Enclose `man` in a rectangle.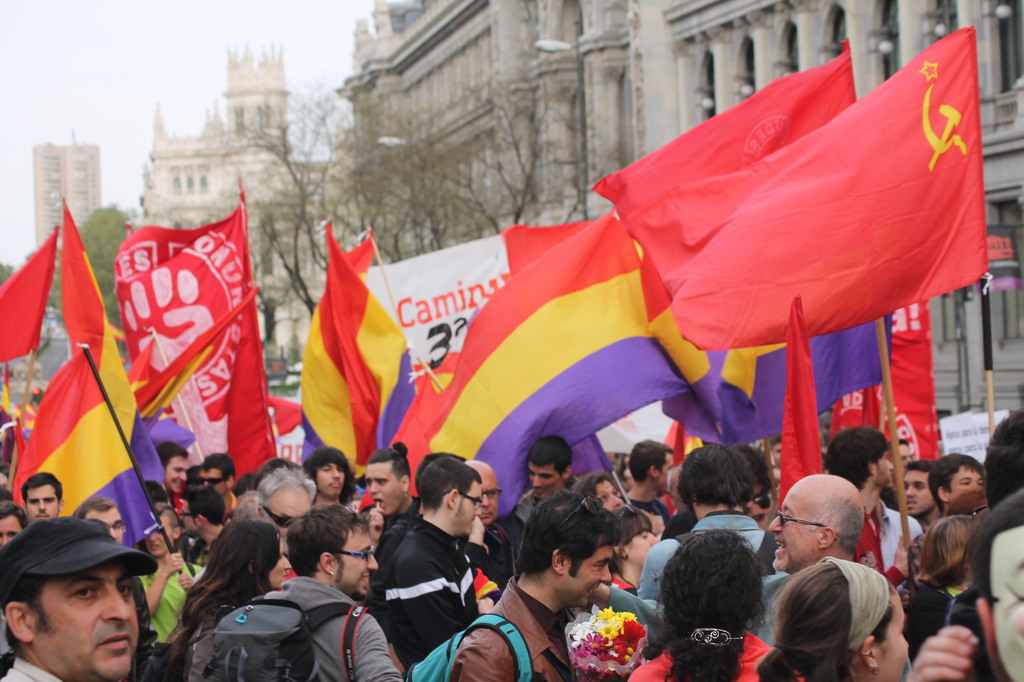
Rect(360, 456, 427, 576).
